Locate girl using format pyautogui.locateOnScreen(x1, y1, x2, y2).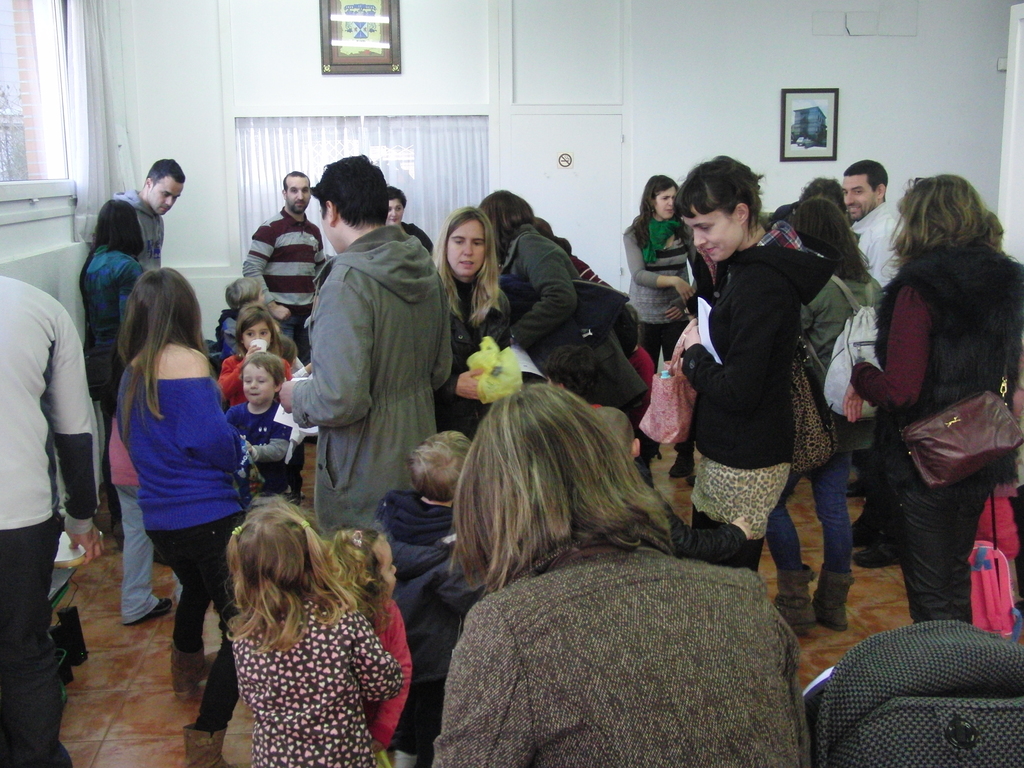
pyautogui.locateOnScreen(435, 205, 522, 438).
